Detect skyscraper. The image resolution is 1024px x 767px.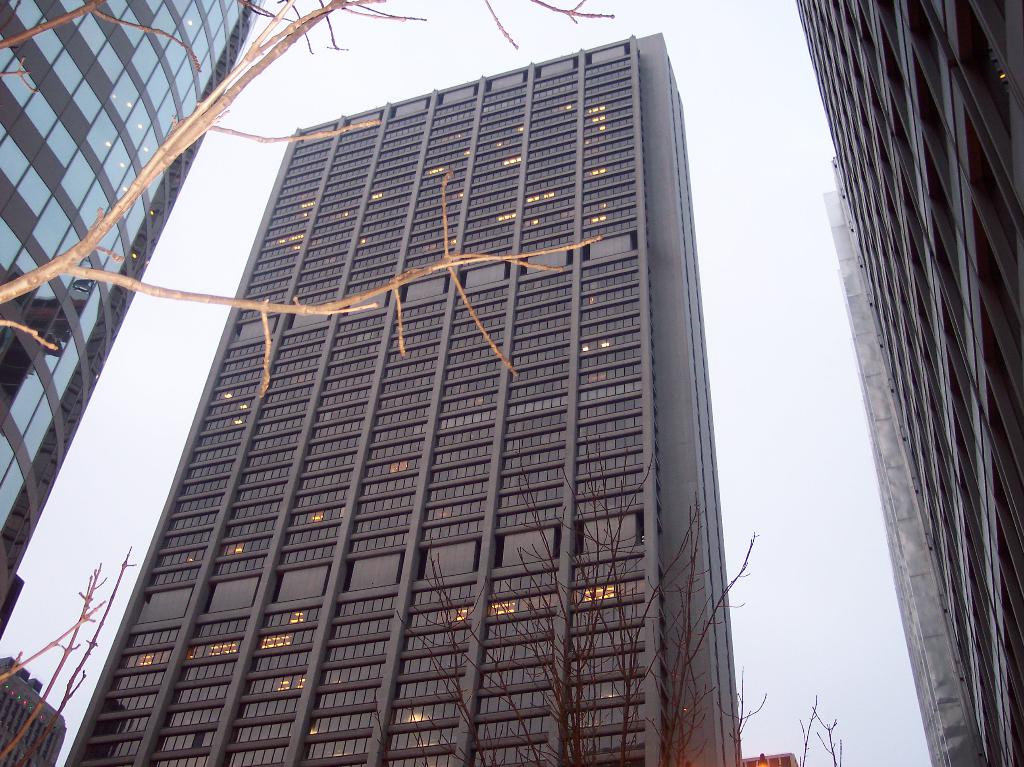
detection(47, 31, 740, 766).
